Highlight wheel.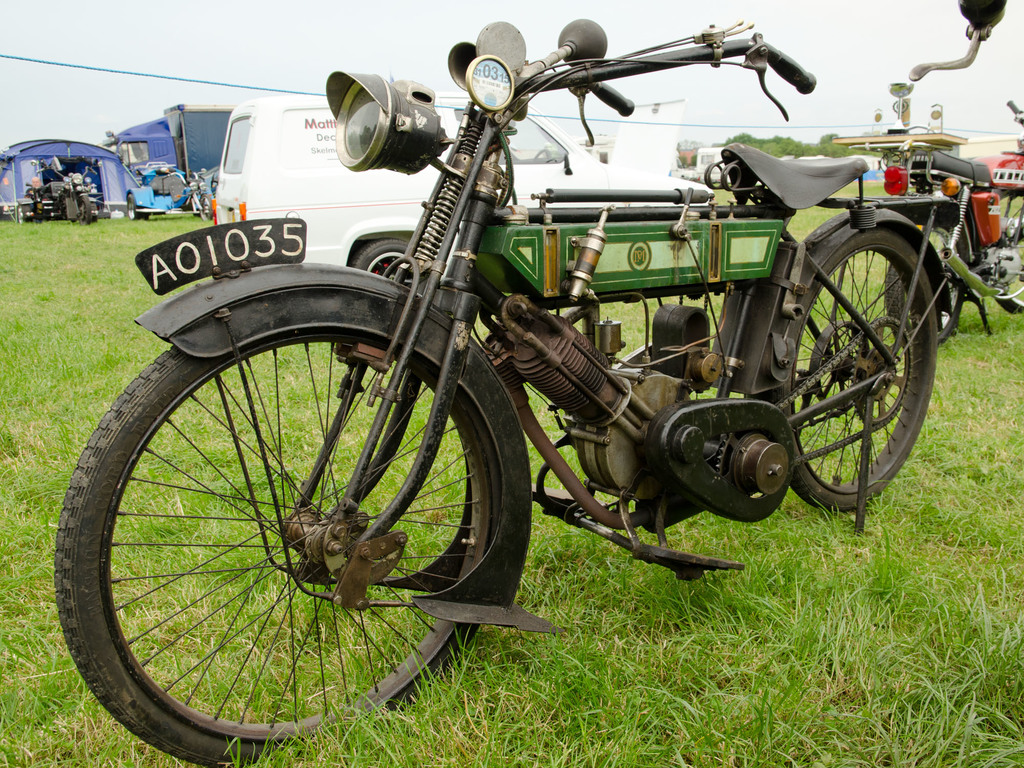
Highlighted region: (91,207,96,222).
